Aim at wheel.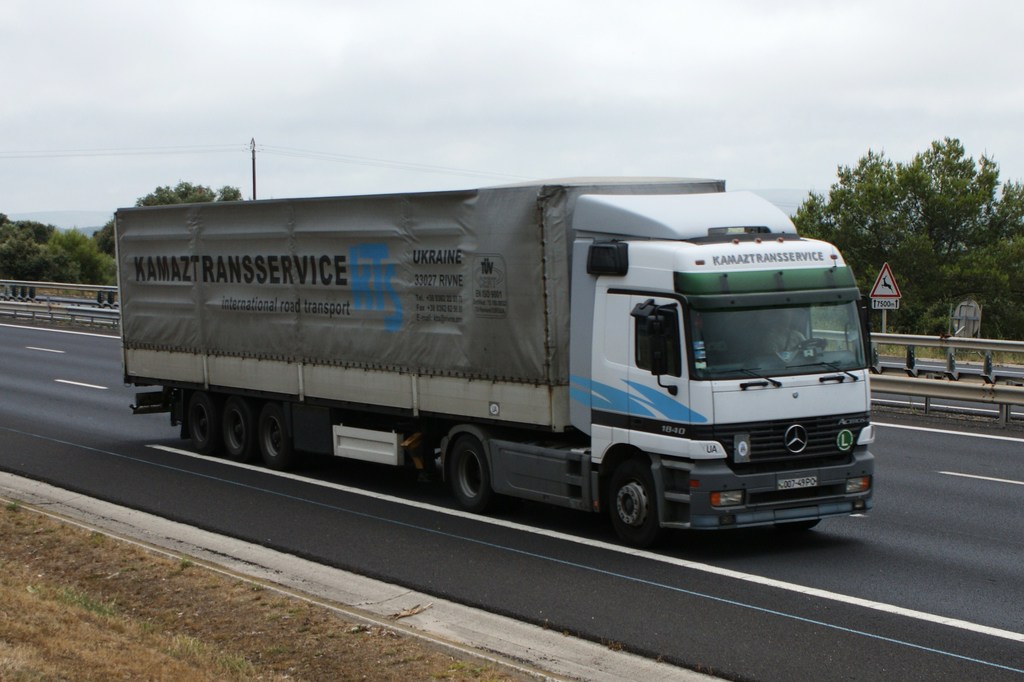
Aimed at rect(220, 402, 256, 461).
